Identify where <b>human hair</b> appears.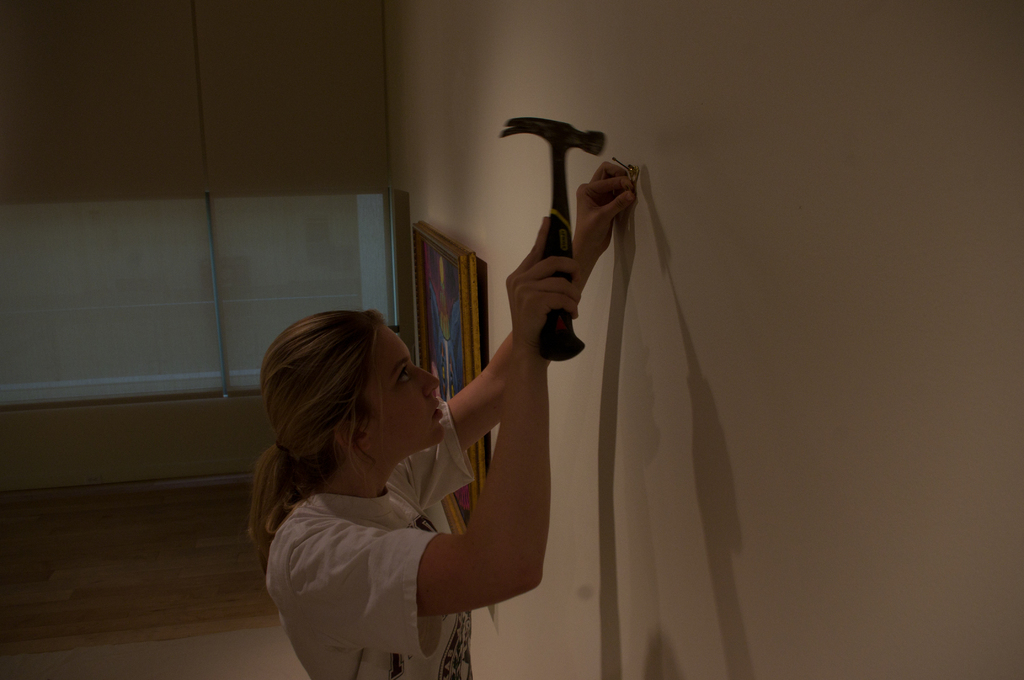
Appears at Rect(241, 307, 376, 554).
